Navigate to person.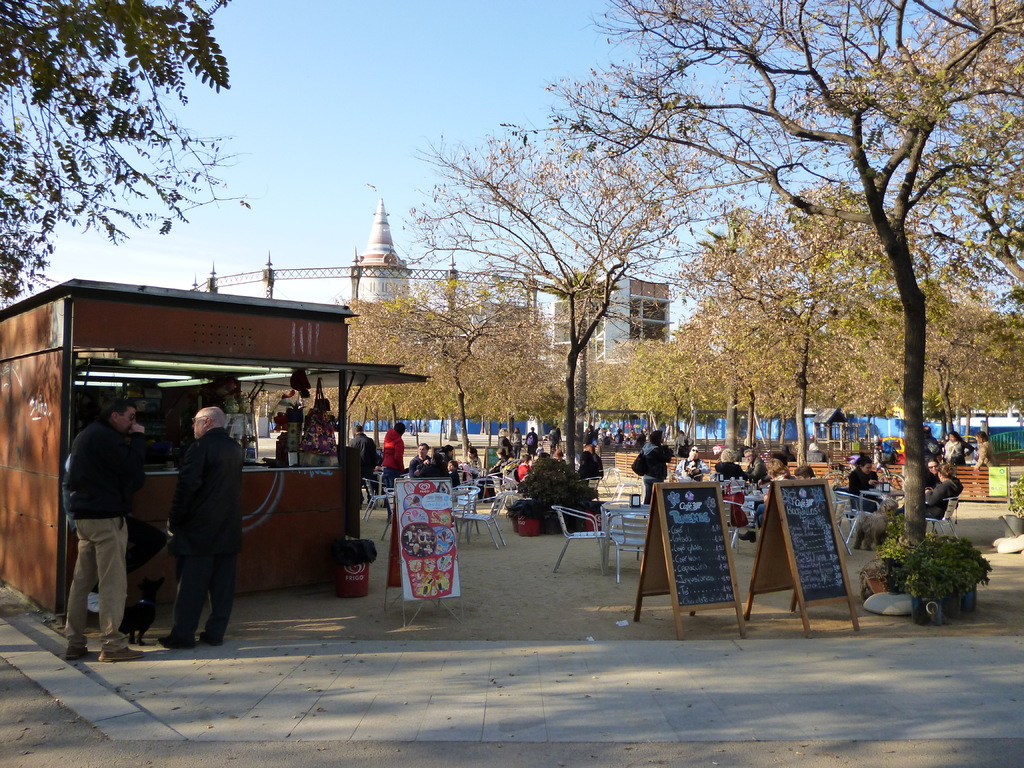
Navigation target: bbox(742, 443, 763, 476).
